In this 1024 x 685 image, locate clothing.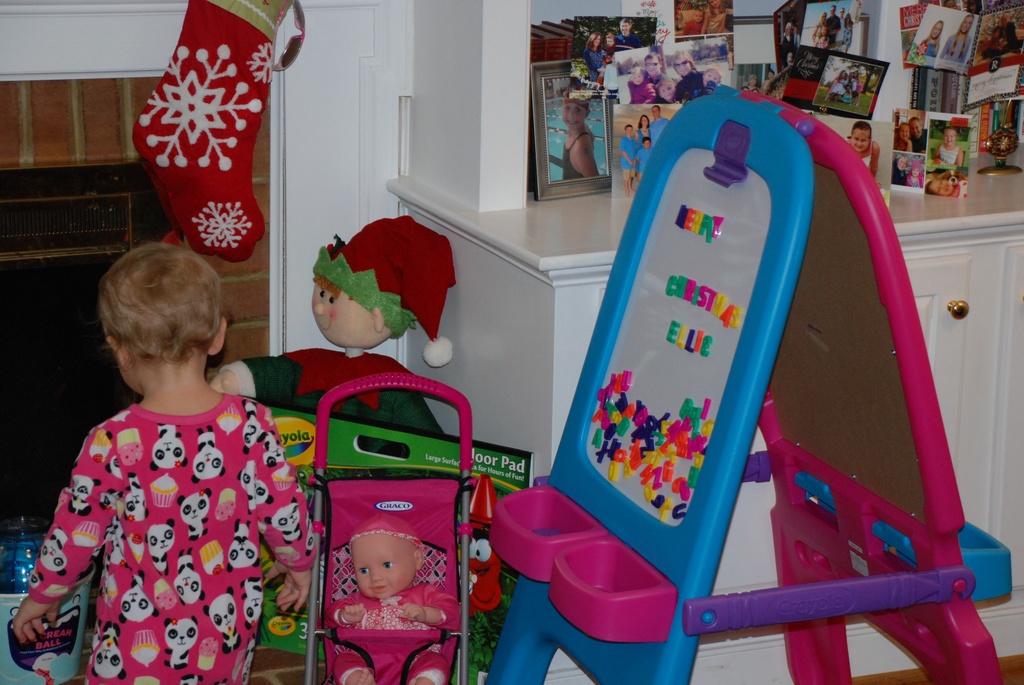
Bounding box: bbox=[561, 130, 592, 180].
